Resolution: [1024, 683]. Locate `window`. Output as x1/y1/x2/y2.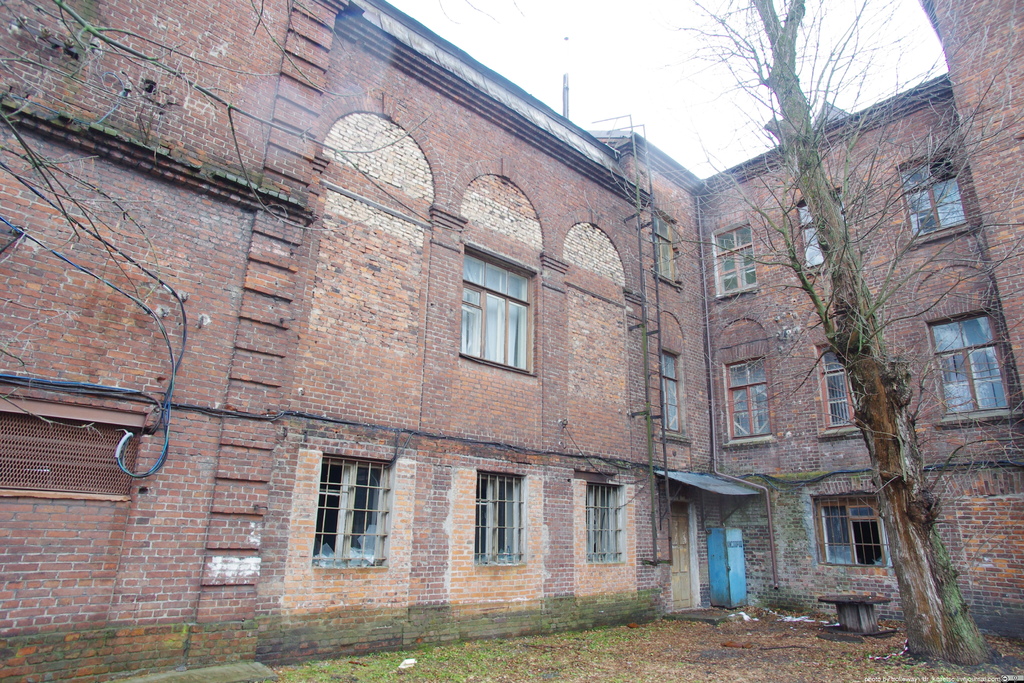
901/144/977/238.
